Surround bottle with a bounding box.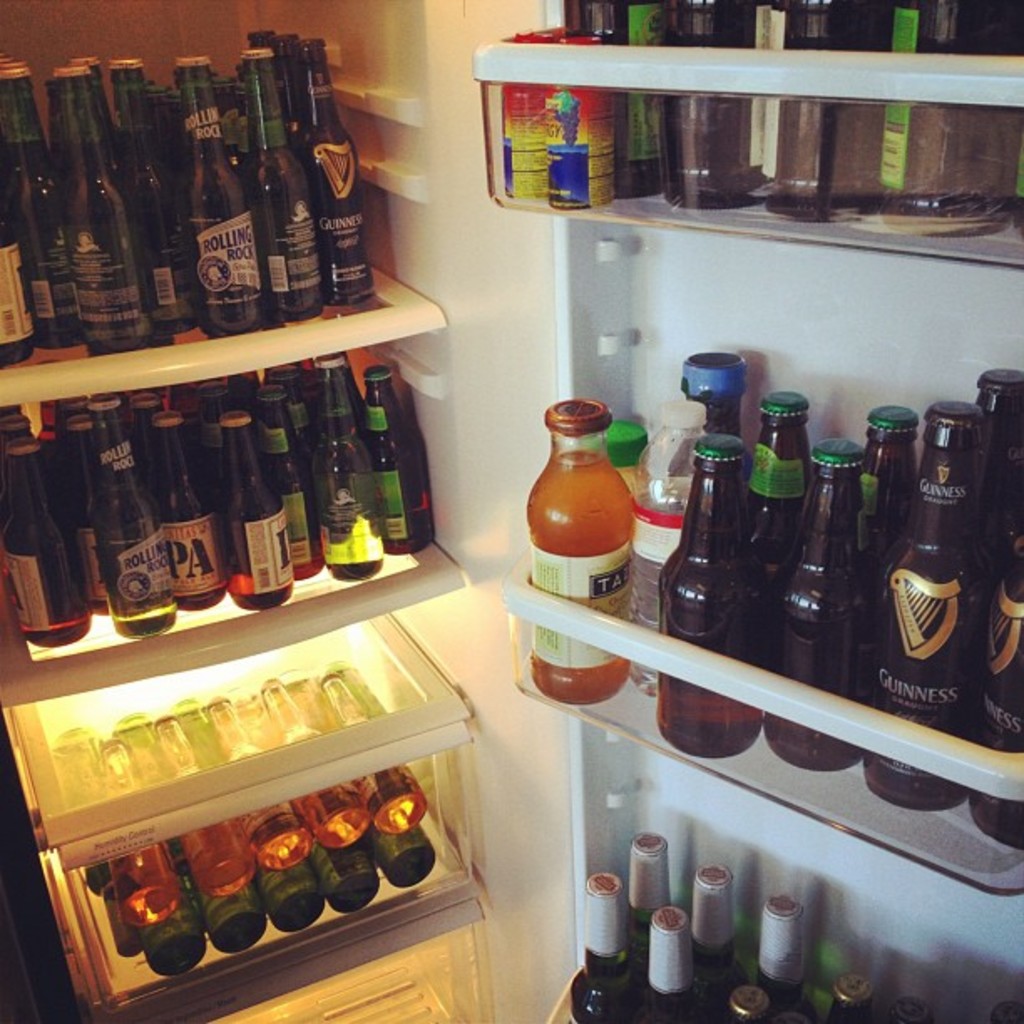
box=[569, 875, 651, 1022].
